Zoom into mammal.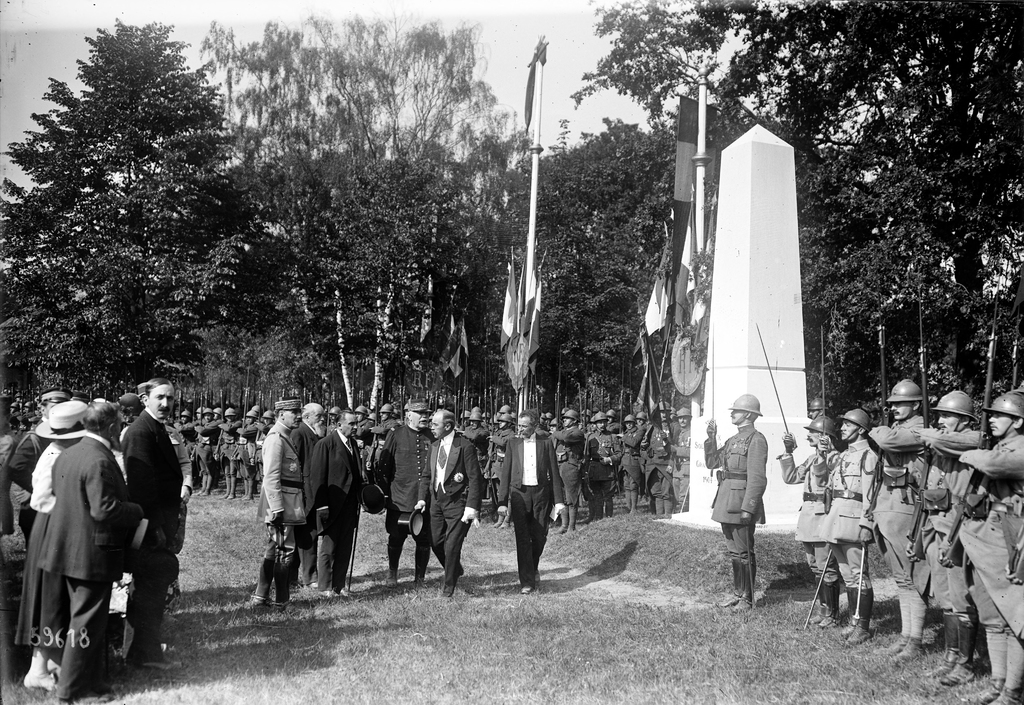
Zoom target: left=120, top=375, right=186, bottom=669.
